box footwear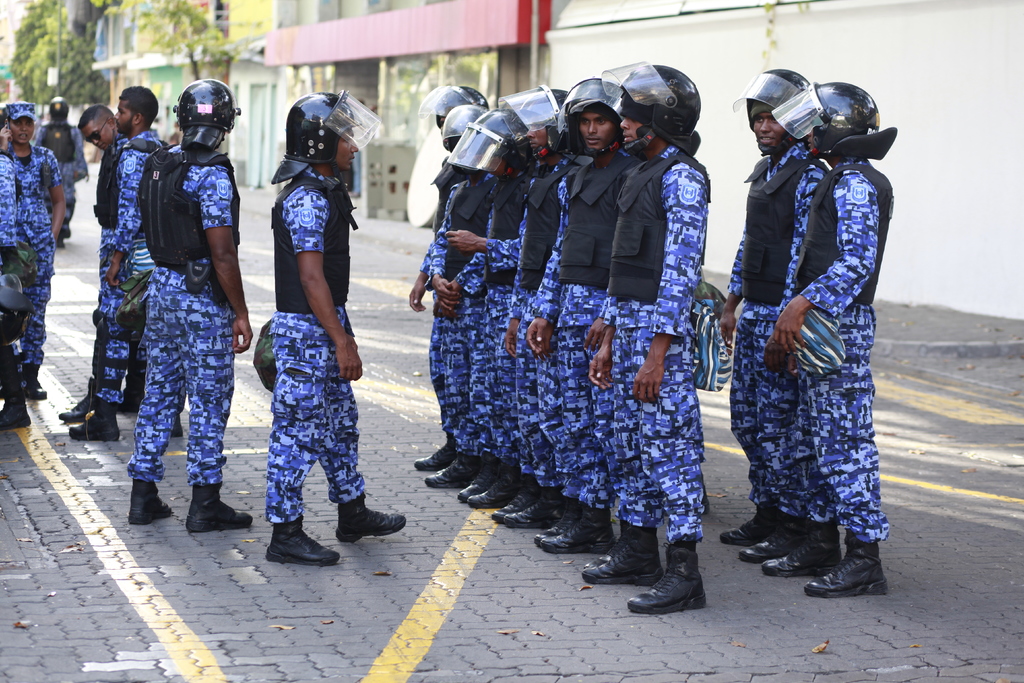
box=[0, 393, 33, 427]
